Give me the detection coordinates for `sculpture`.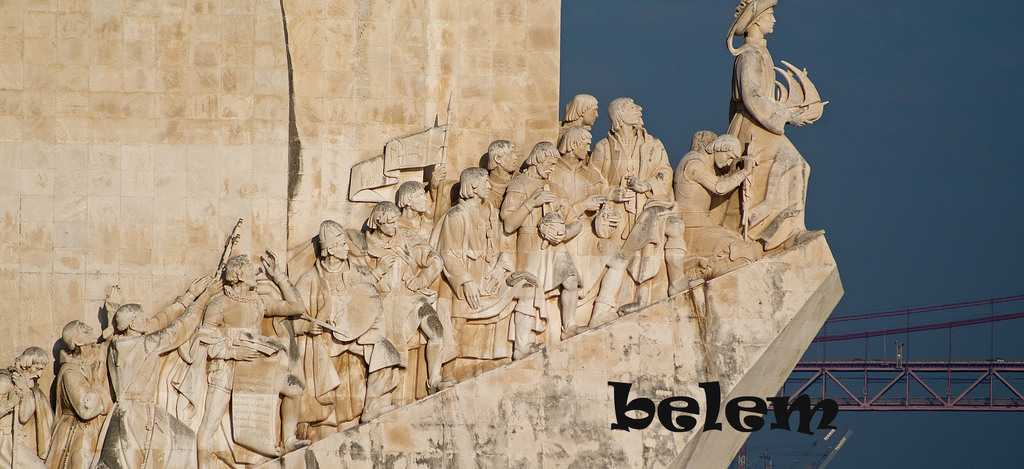
bbox(369, 199, 446, 416).
